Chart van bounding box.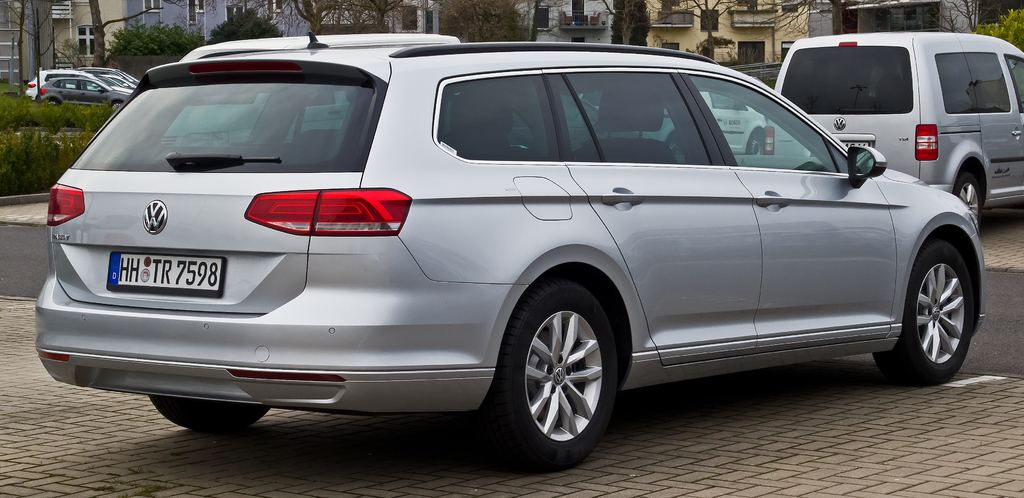
Charted: BBox(156, 28, 468, 151).
